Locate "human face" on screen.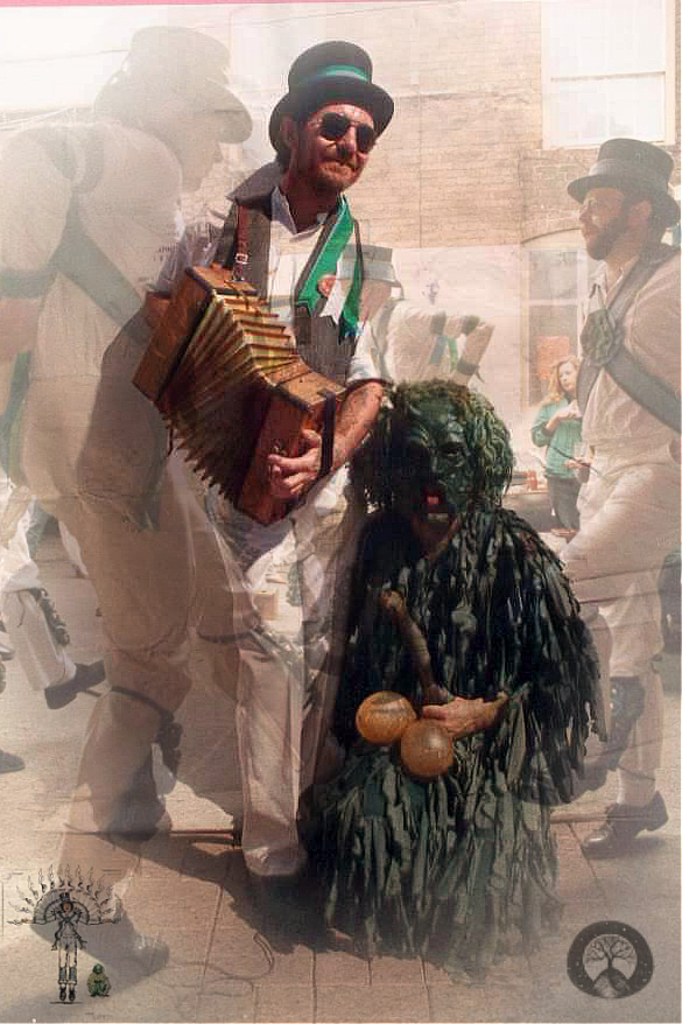
On screen at crop(171, 108, 223, 191).
